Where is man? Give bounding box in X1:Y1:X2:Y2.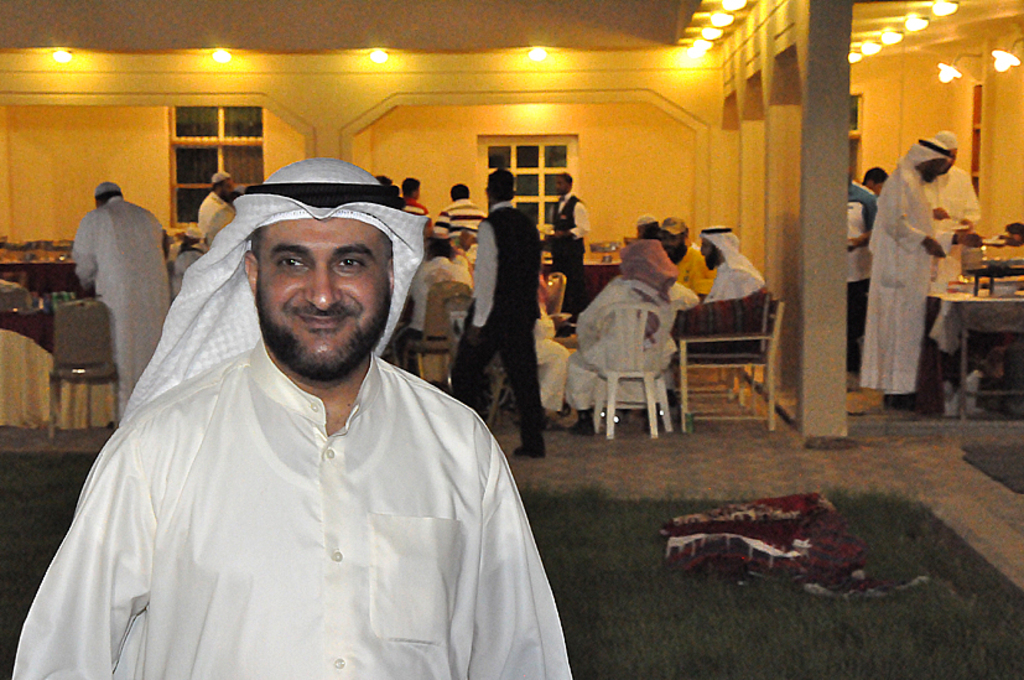
848:166:888:373.
